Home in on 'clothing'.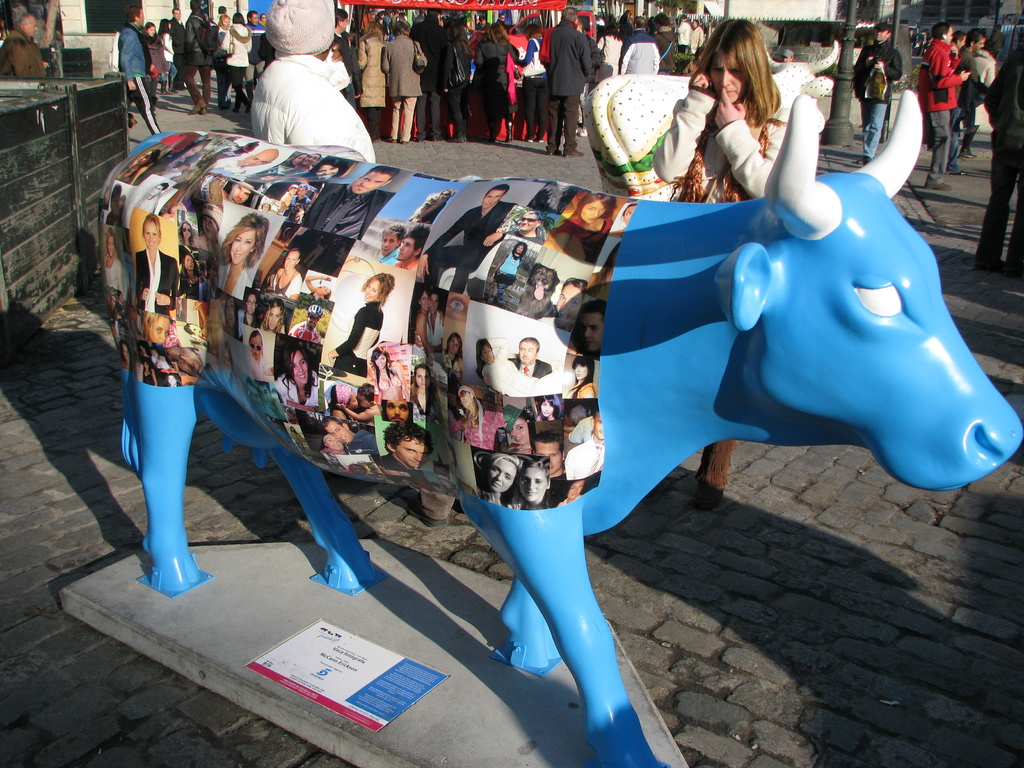
Homed in at rect(676, 19, 693, 48).
